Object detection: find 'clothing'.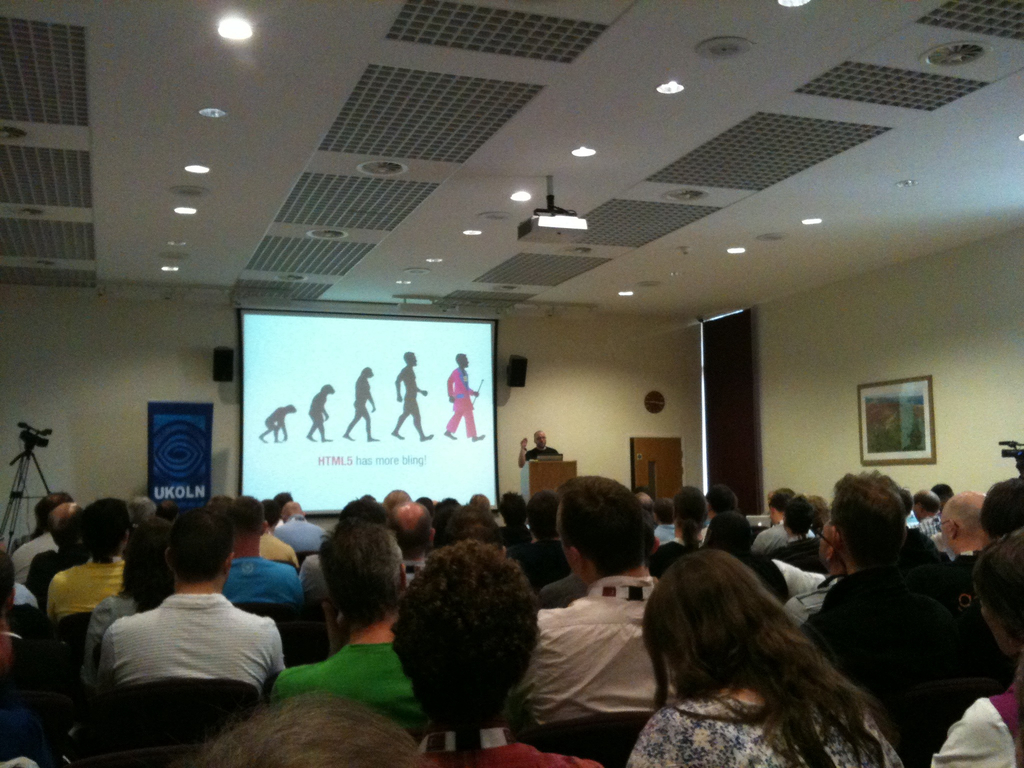
<bbox>648, 518, 669, 544</bbox>.
